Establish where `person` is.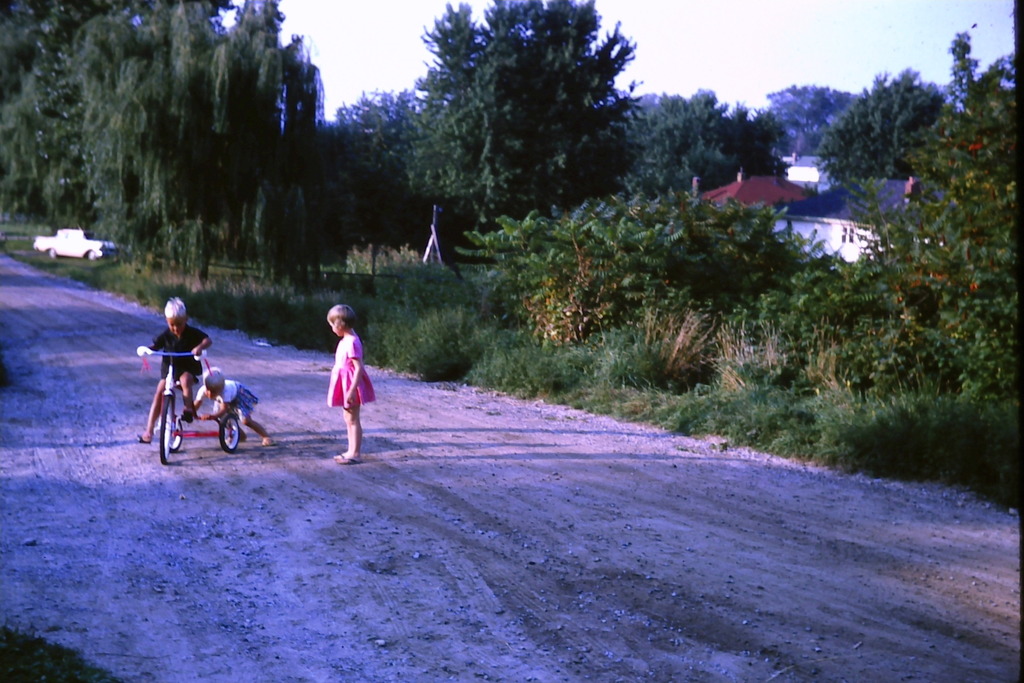
Established at [x1=164, y1=290, x2=227, y2=445].
